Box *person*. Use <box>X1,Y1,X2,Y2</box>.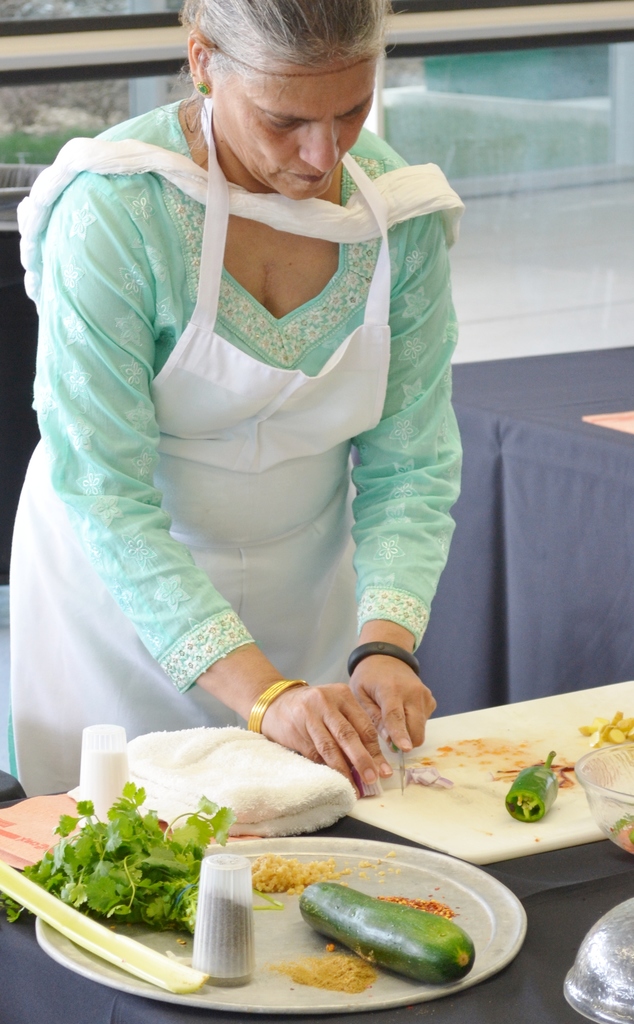
<box>26,0,482,894</box>.
